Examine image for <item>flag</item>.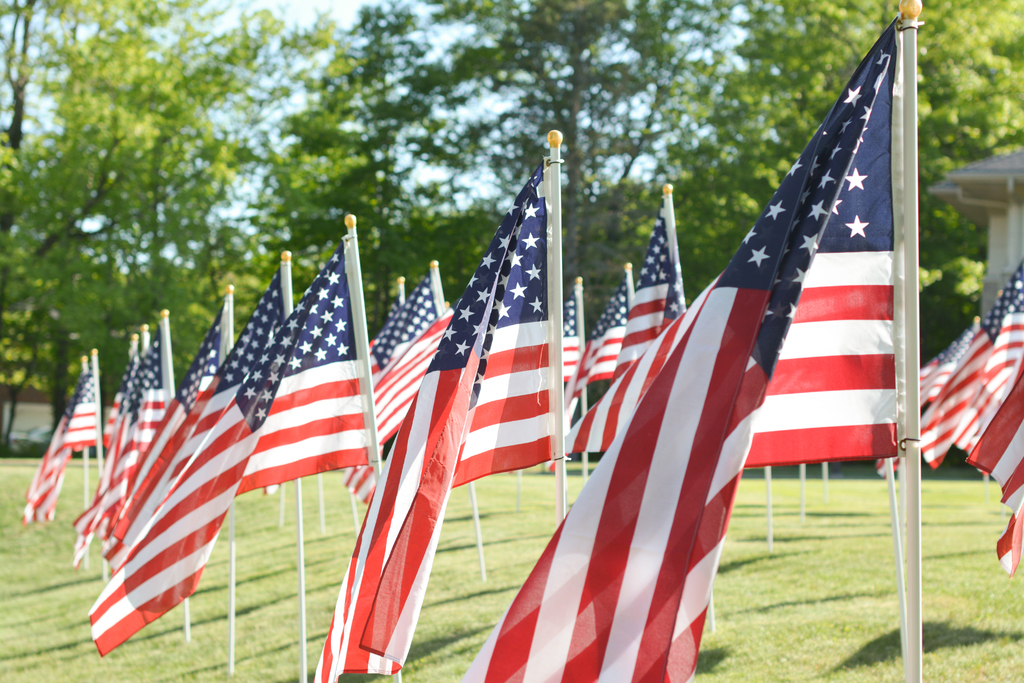
Examination result: rect(562, 211, 680, 453).
